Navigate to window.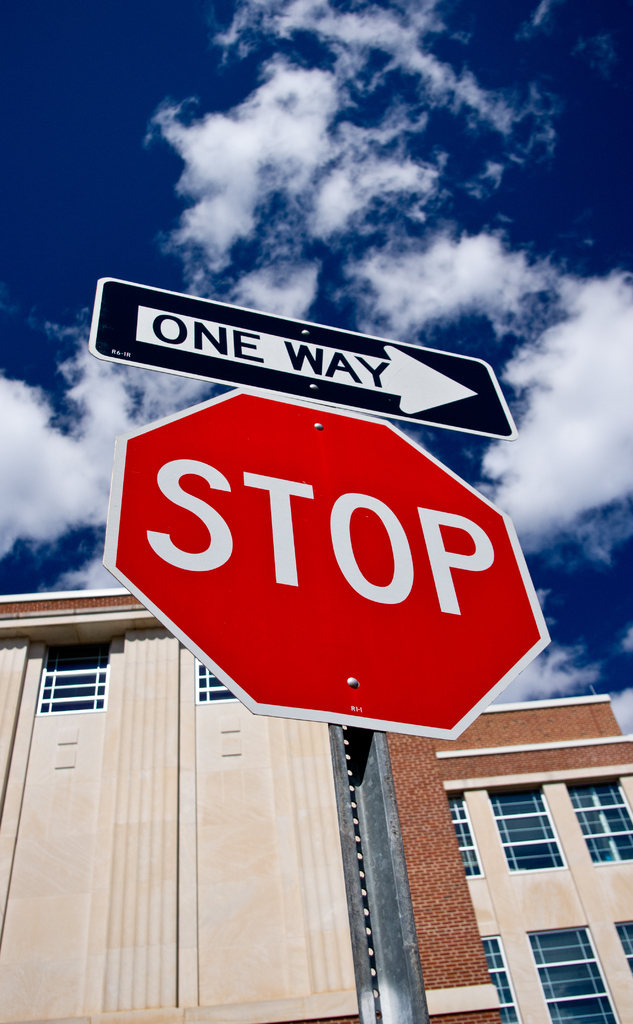
Navigation target: 522/922/623/1023.
